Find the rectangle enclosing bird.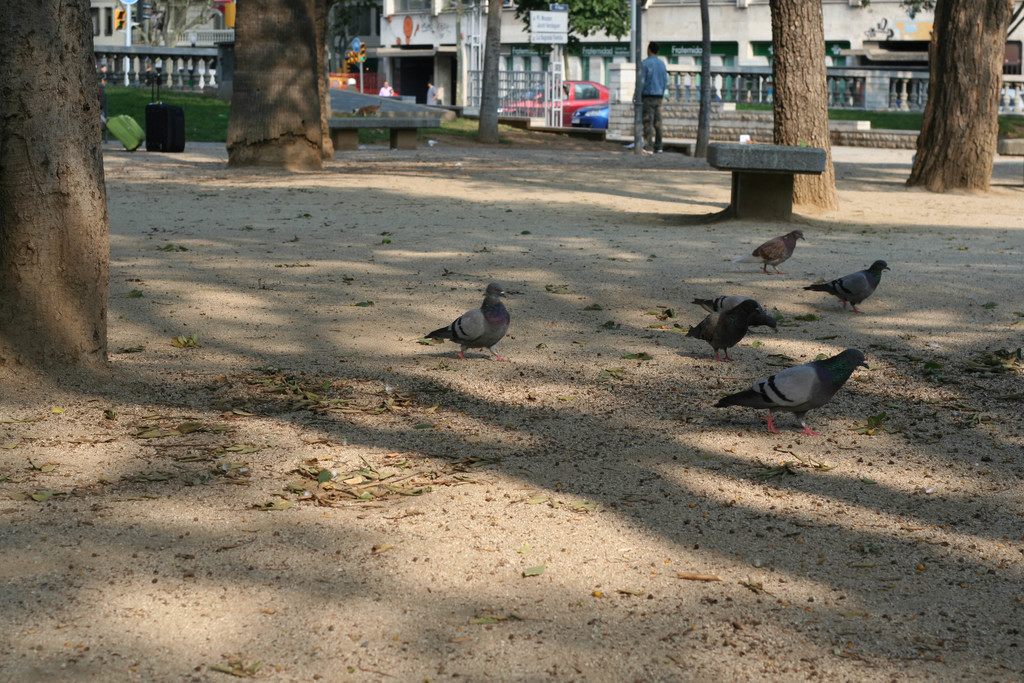
(682, 299, 765, 362).
